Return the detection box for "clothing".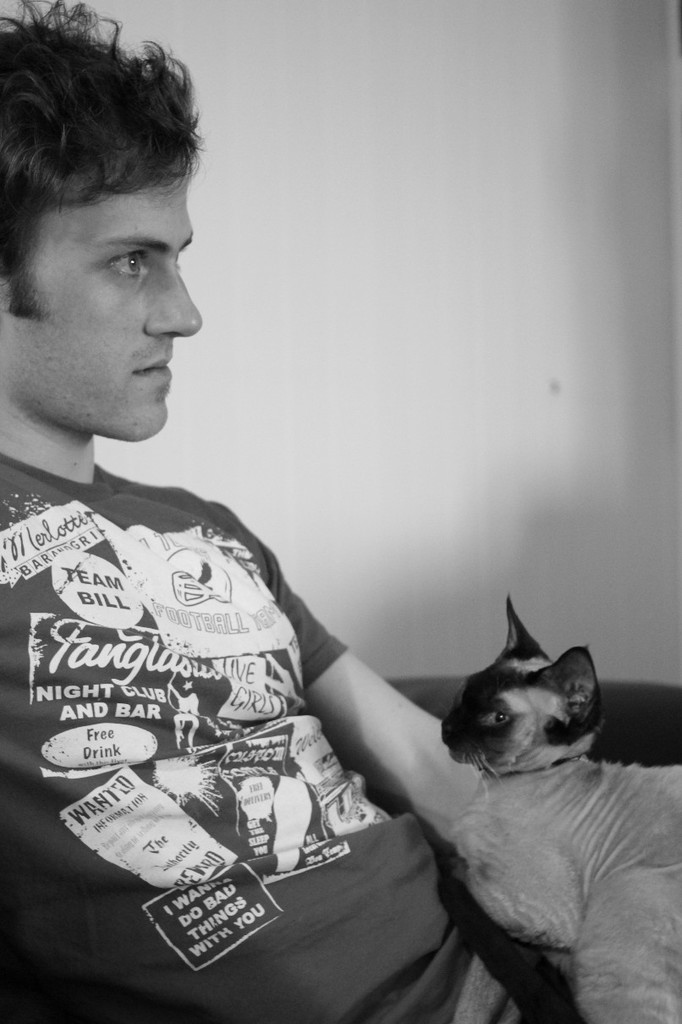
<box>0,450,589,1023</box>.
